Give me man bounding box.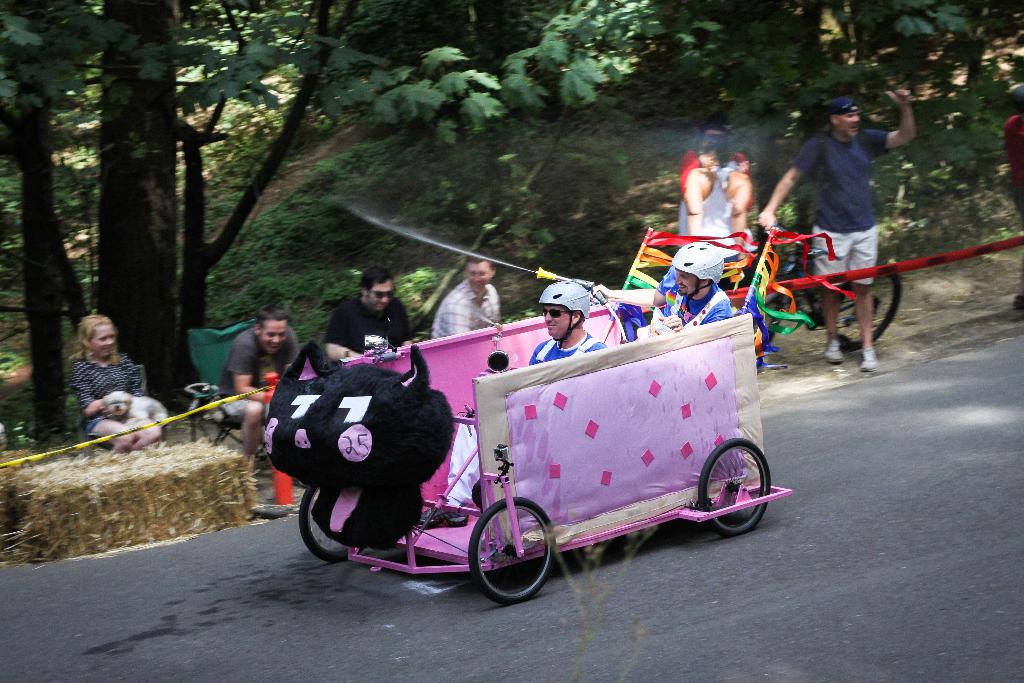
218/293/307/476.
